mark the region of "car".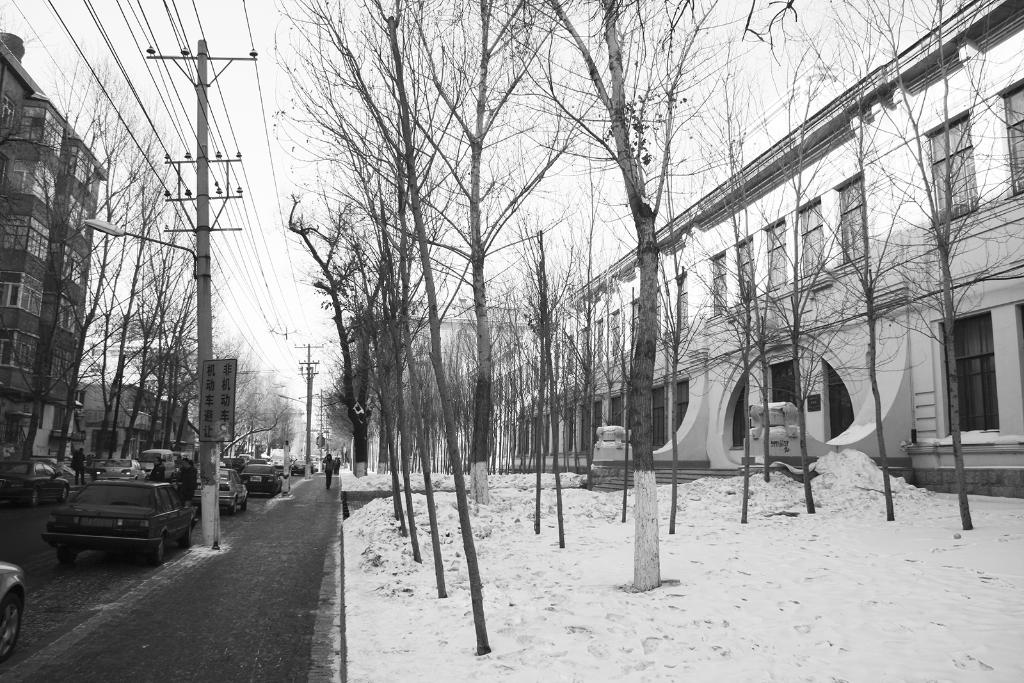
Region: (86,458,147,479).
